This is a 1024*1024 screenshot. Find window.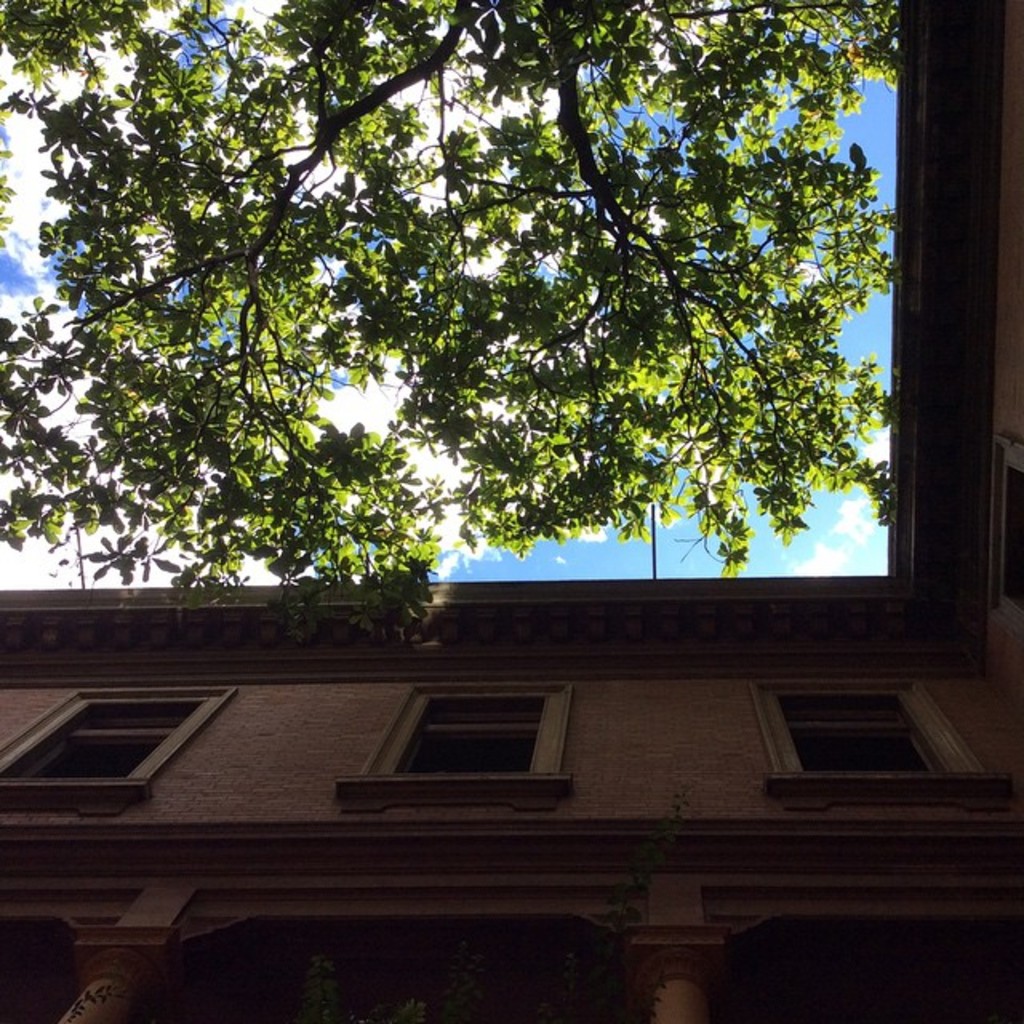
Bounding box: select_region(774, 682, 928, 779).
